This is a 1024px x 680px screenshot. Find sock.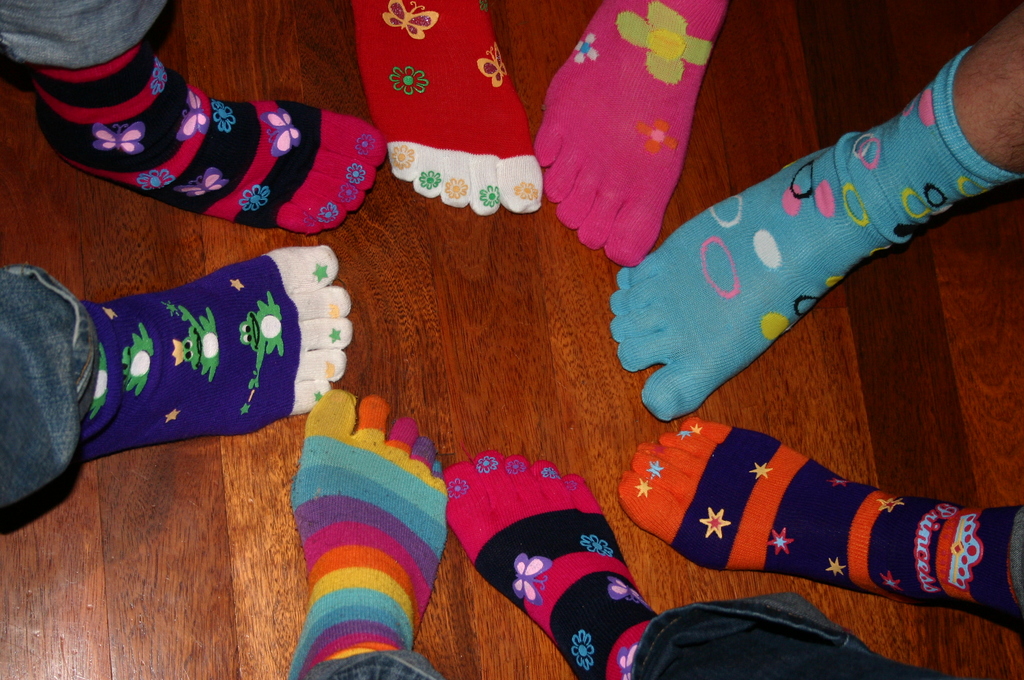
Bounding box: 609,47,1023,422.
